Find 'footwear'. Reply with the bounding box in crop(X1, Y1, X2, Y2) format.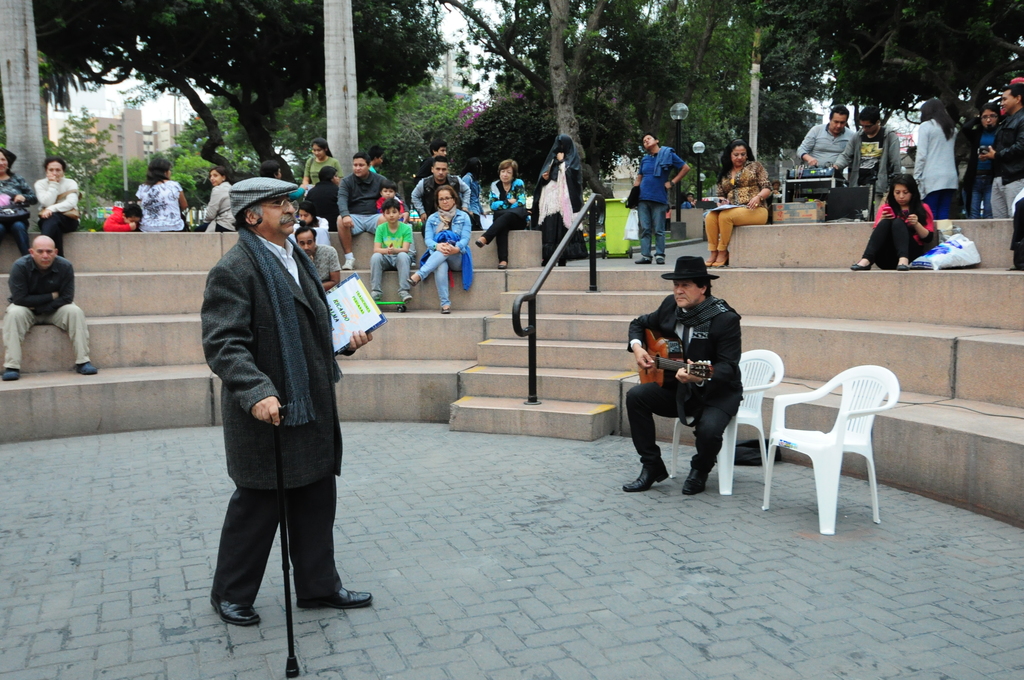
crop(202, 593, 257, 630).
